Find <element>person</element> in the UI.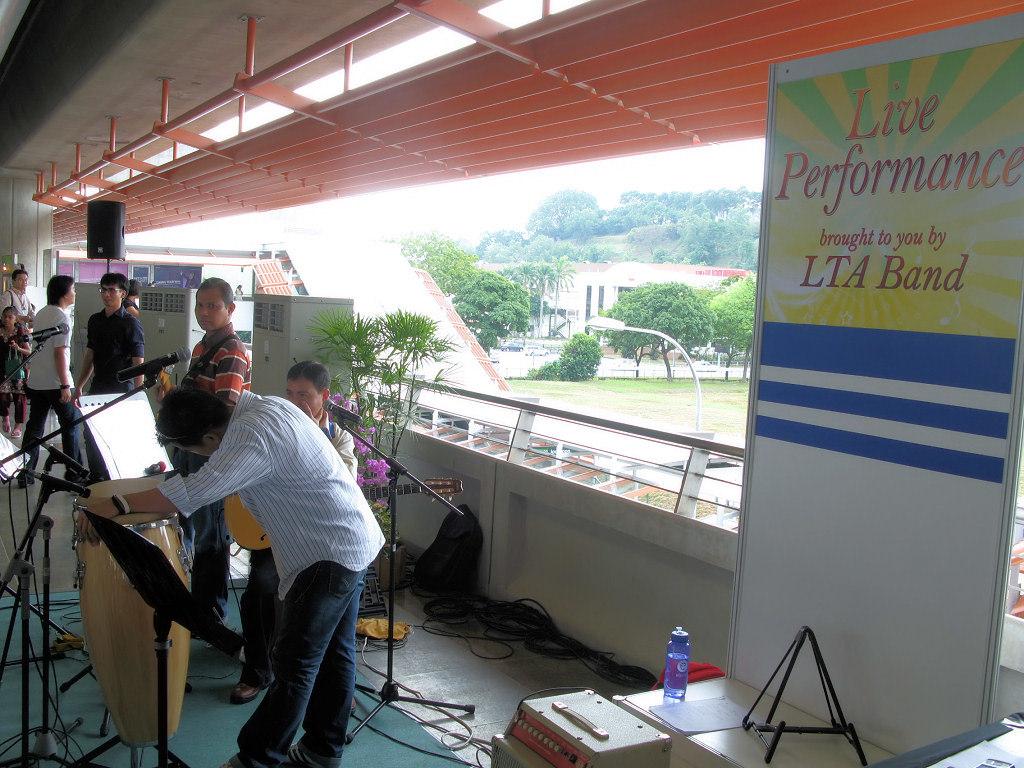
UI element at locate(145, 276, 246, 414).
